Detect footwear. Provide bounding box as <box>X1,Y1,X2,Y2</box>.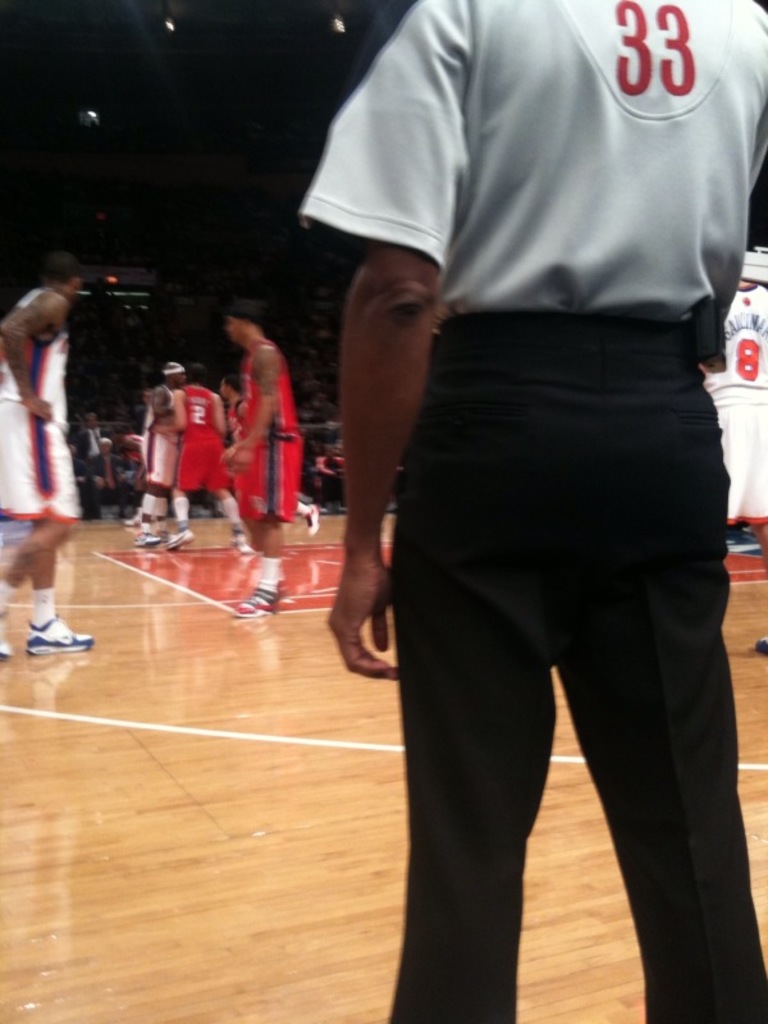
<box>234,580,287,621</box>.
